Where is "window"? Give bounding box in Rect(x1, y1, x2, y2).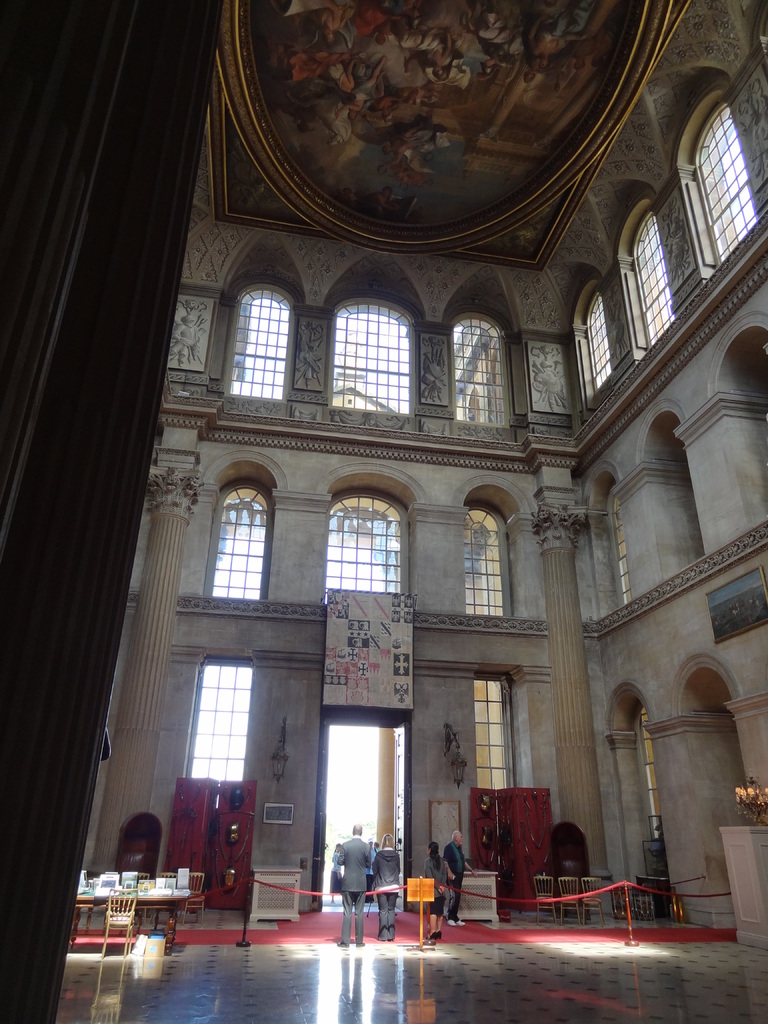
Rect(715, 319, 767, 529).
